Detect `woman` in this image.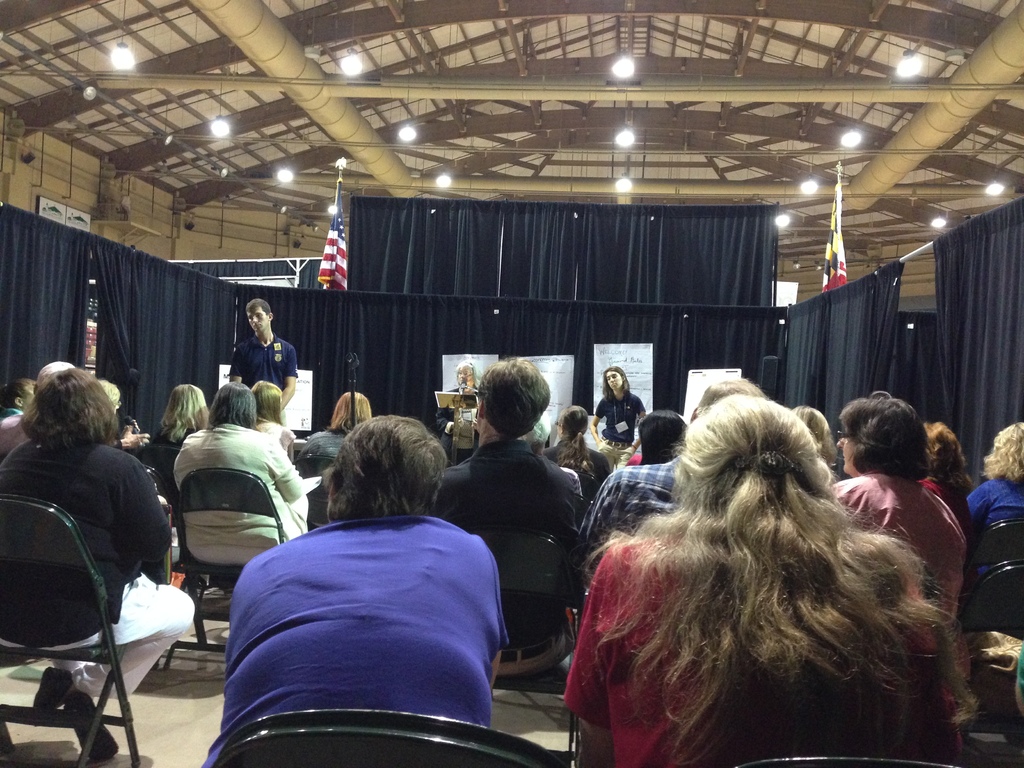
Detection: crop(543, 404, 609, 486).
